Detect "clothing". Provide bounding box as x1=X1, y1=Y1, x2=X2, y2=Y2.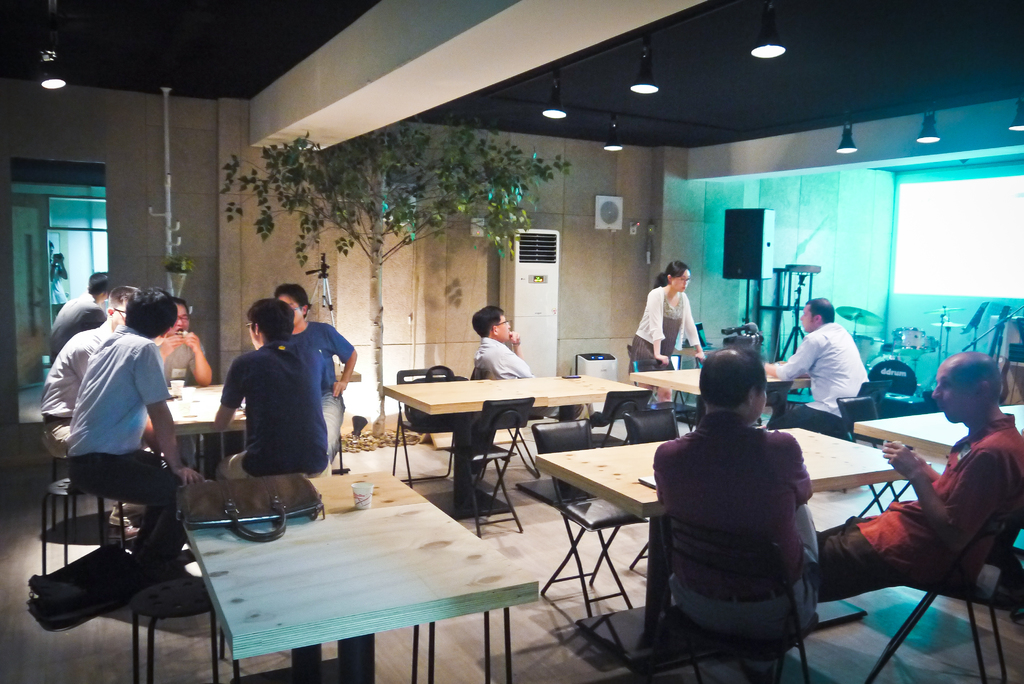
x1=34, y1=320, x2=118, y2=453.
